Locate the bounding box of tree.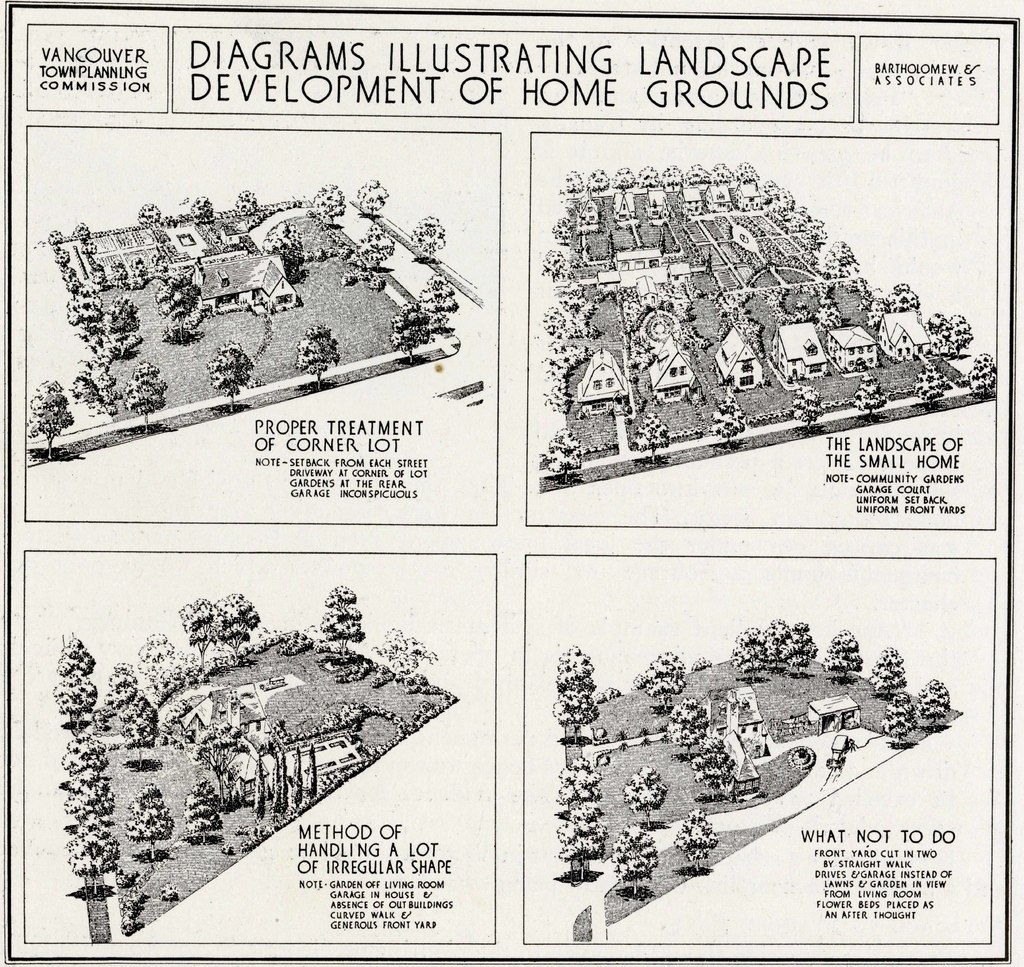
Bounding box: [x1=136, y1=199, x2=165, y2=223].
